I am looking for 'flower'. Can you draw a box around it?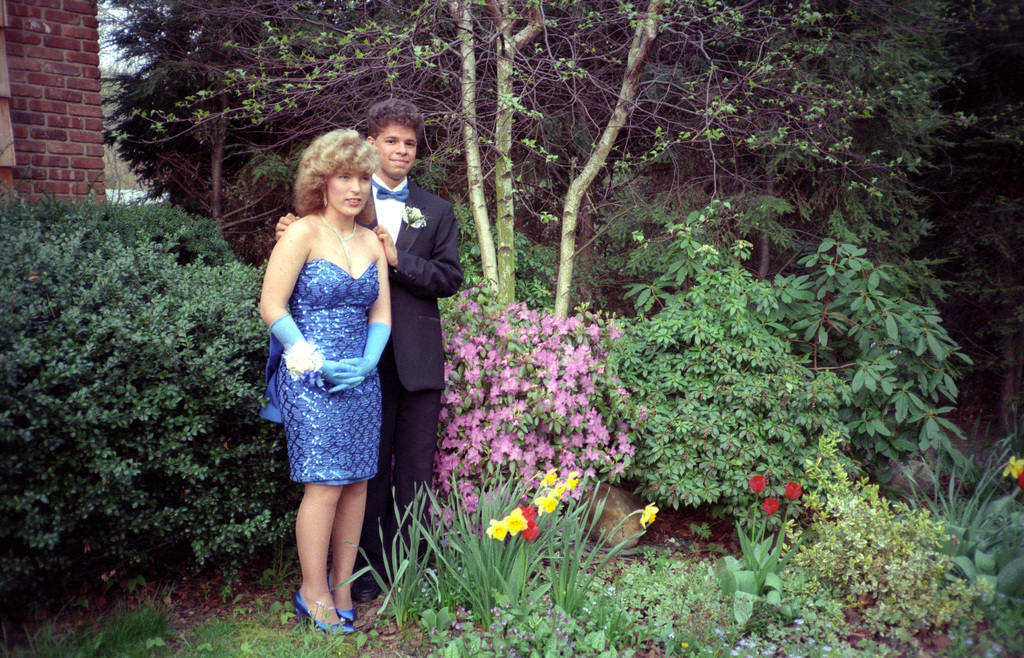
Sure, the bounding box is 532:497:561:514.
